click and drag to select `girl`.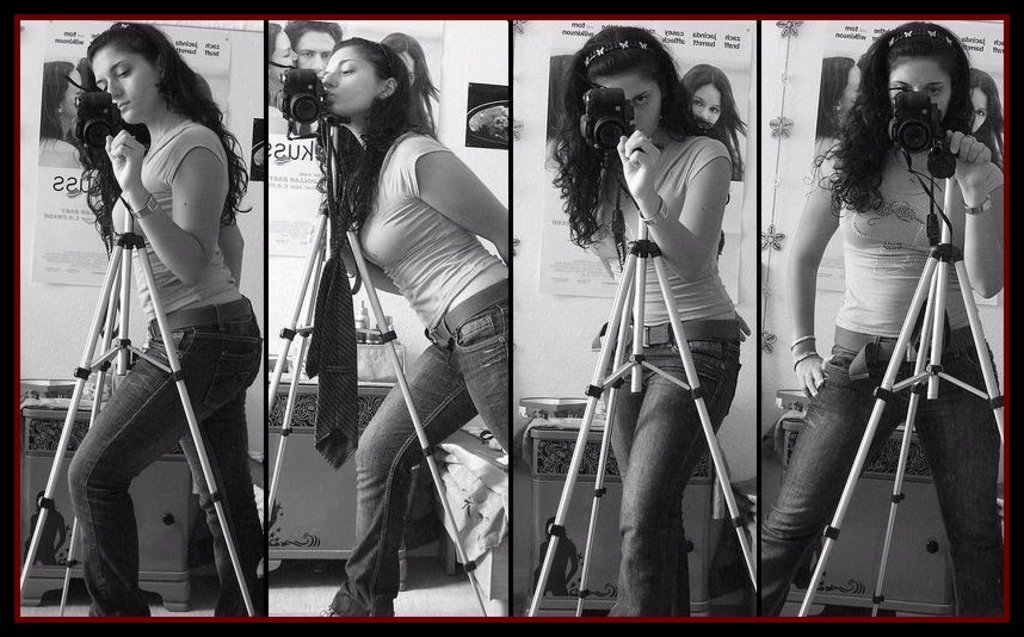
Selection: crop(66, 18, 263, 616).
